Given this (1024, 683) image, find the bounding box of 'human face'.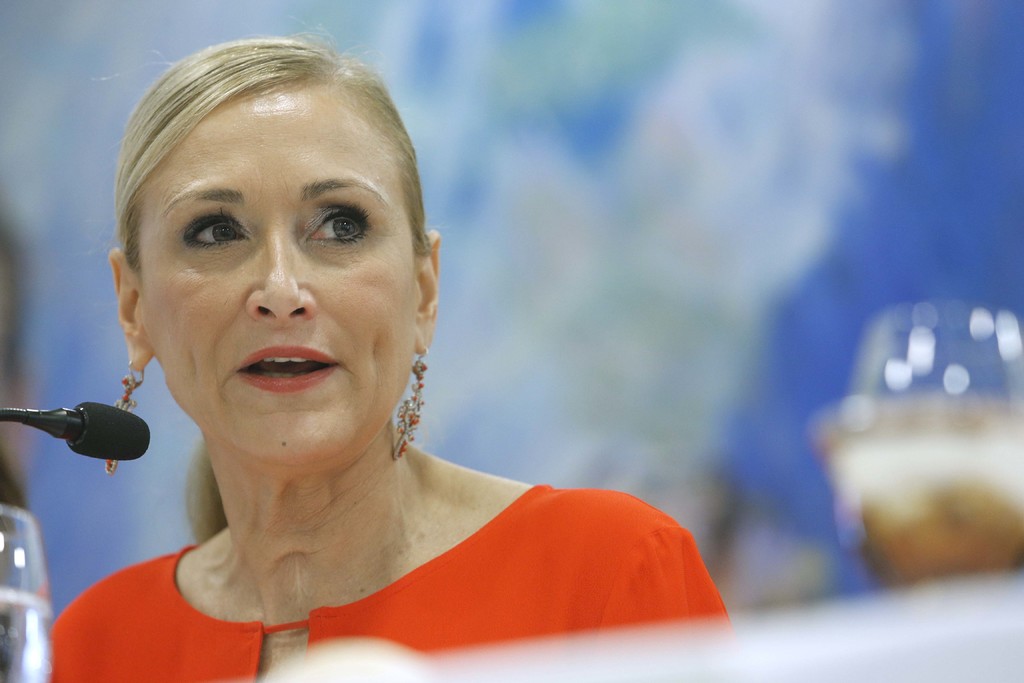
bbox=[144, 93, 415, 465].
